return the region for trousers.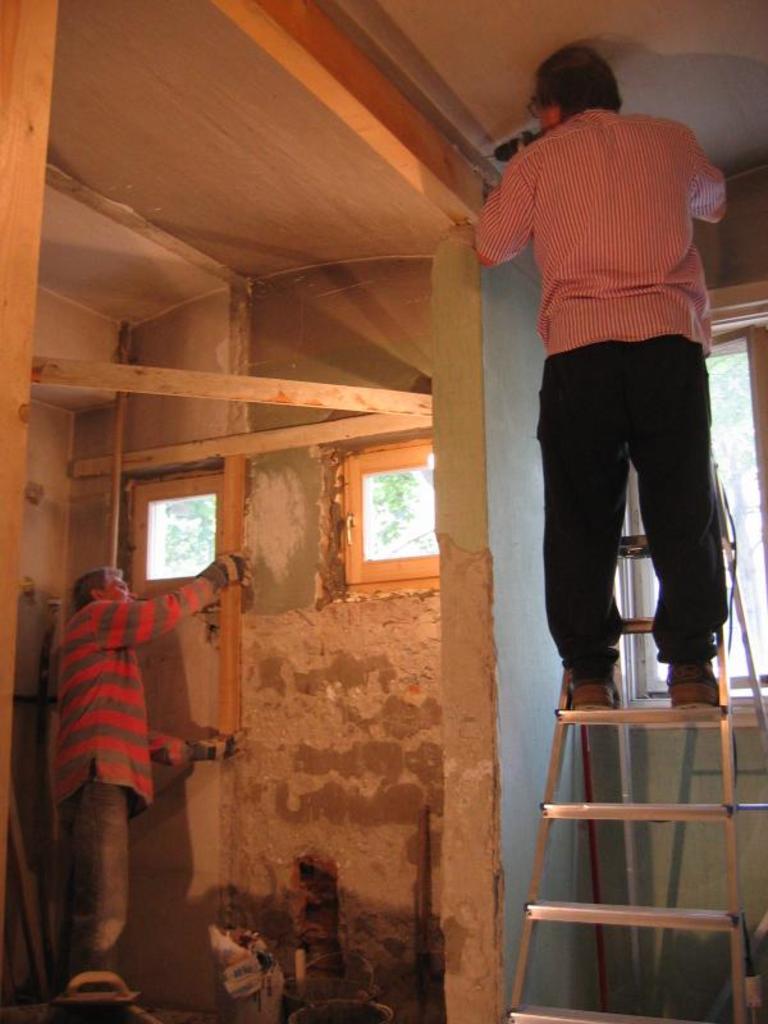
544:338:722:717.
